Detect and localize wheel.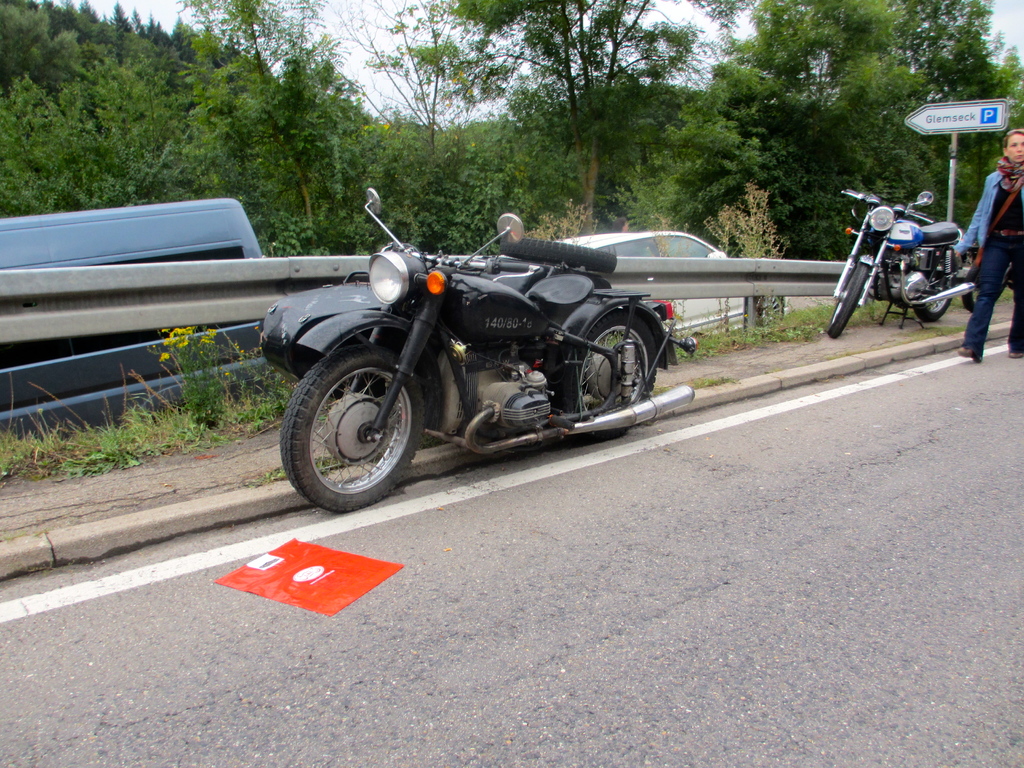
Localized at (left=915, top=266, right=954, bottom=322).
